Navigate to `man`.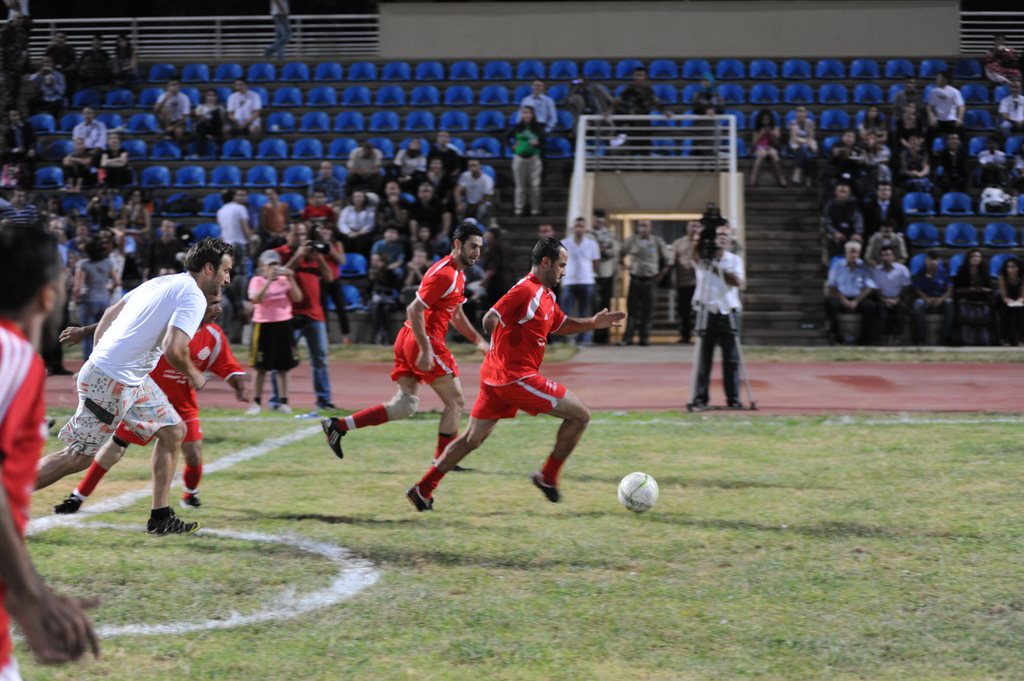
Navigation target: bbox(276, 224, 333, 408).
